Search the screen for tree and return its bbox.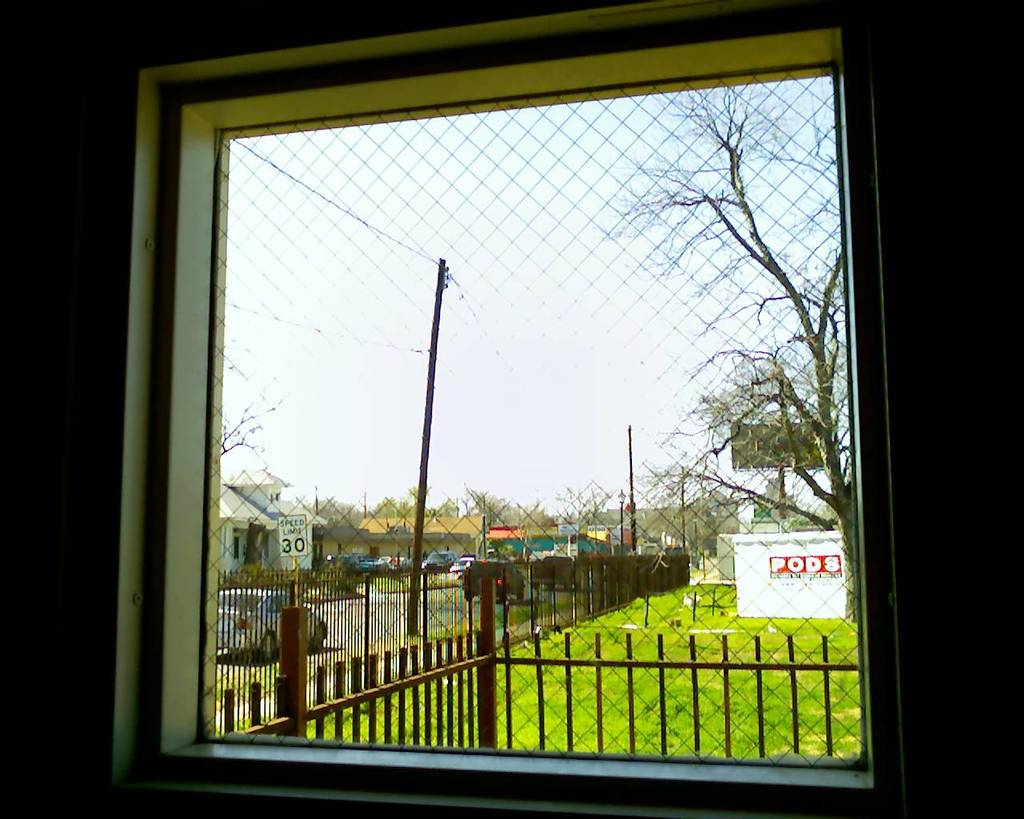
Found: (459,488,514,529).
